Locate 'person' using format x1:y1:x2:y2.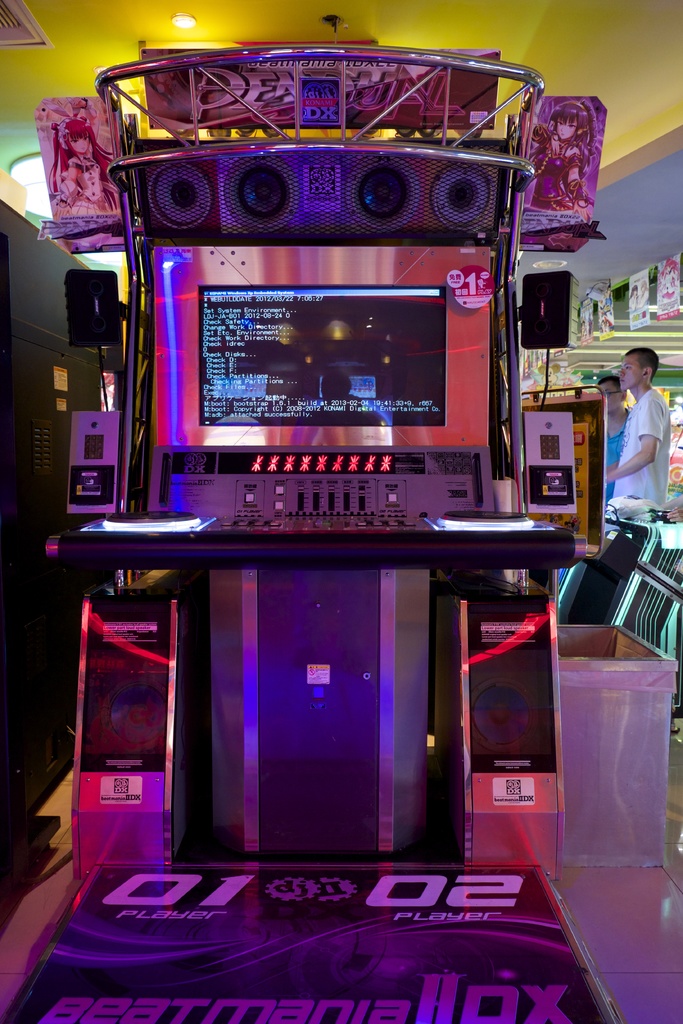
609:348:670:510.
